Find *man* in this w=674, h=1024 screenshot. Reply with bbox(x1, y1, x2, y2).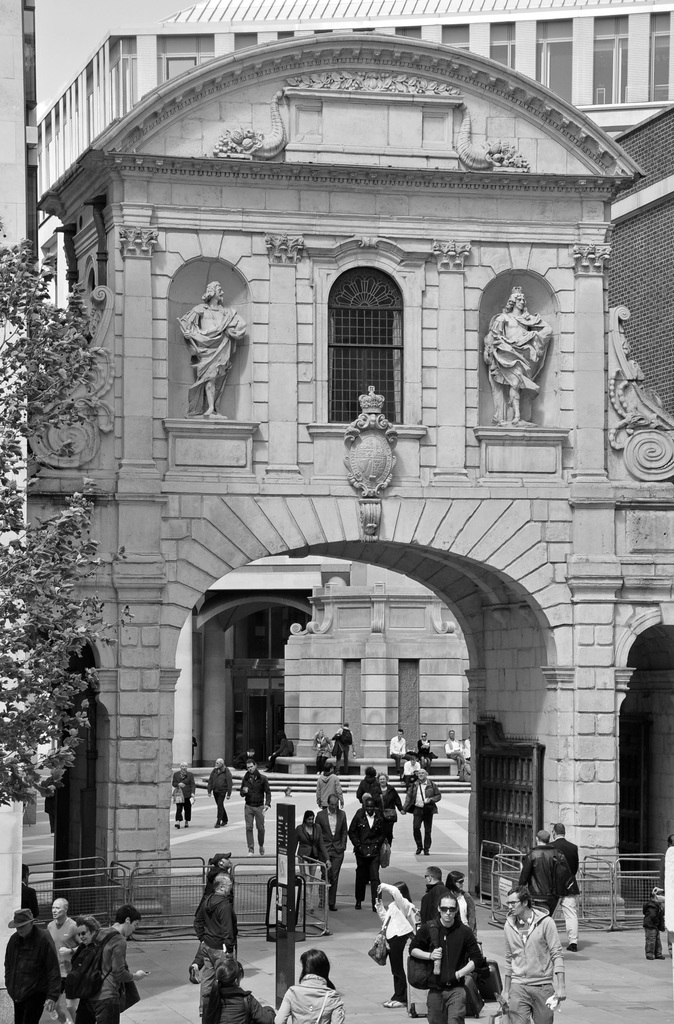
bbox(314, 794, 345, 911).
